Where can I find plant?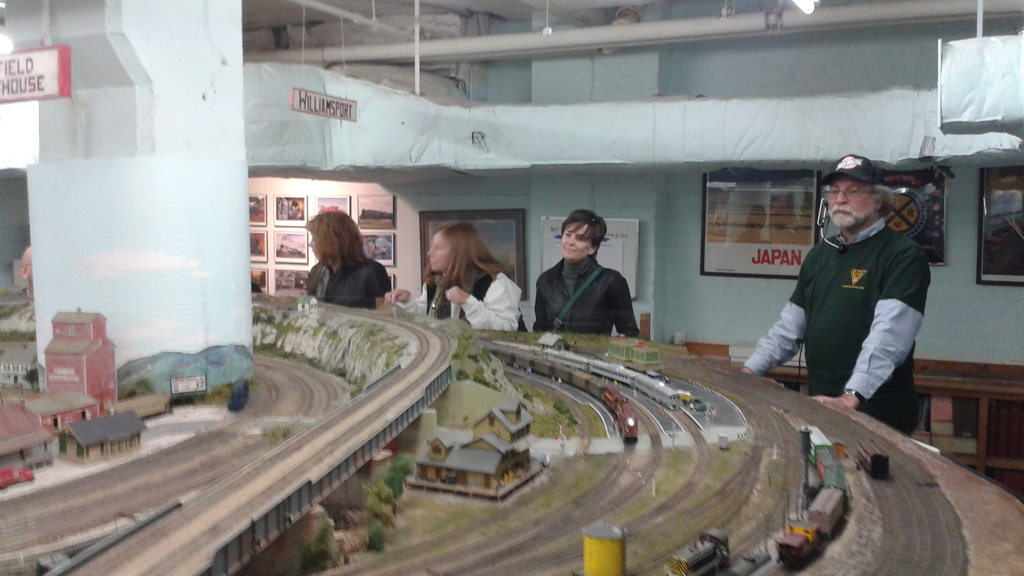
You can find it at (left=283, top=513, right=341, bottom=575).
